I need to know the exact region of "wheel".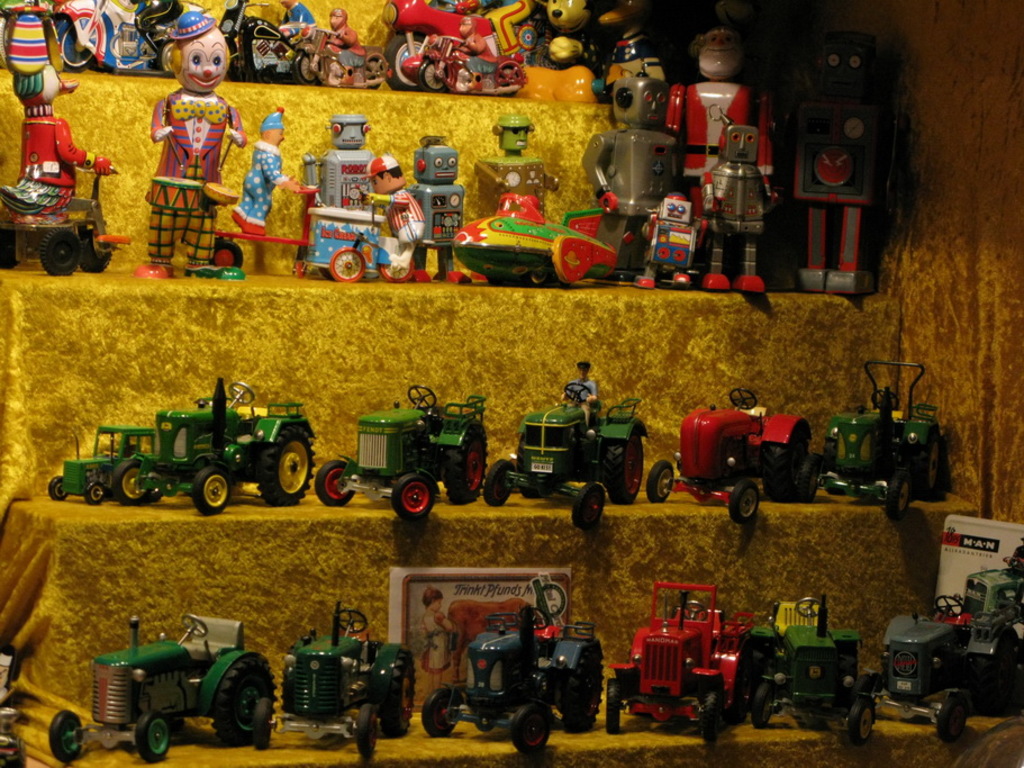
Region: box(378, 251, 417, 280).
